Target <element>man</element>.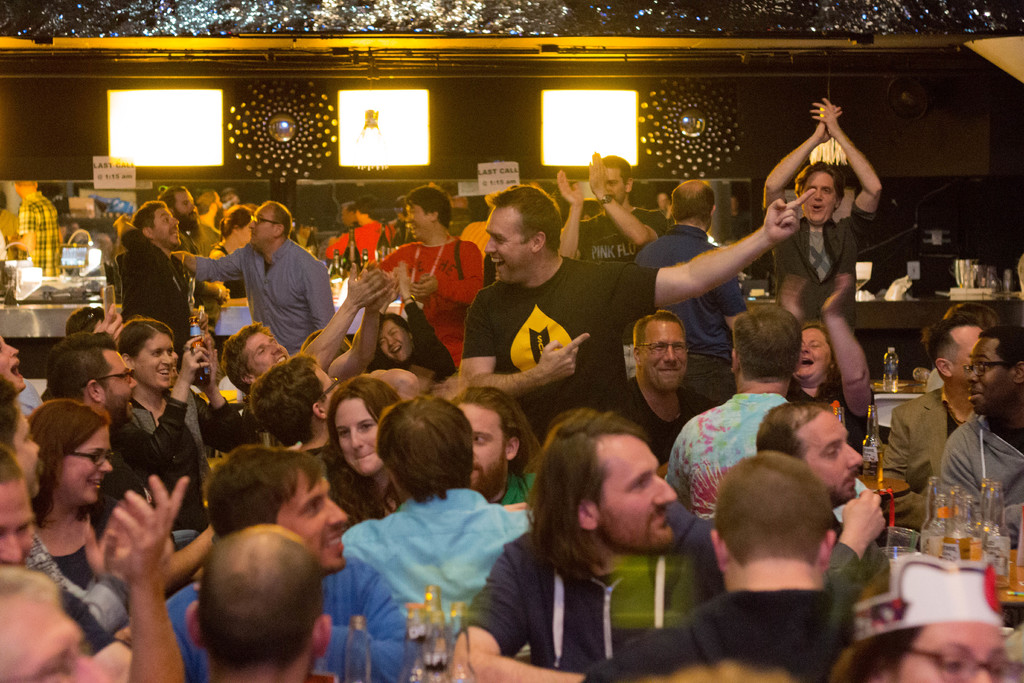
Target region: BBox(152, 201, 342, 358).
